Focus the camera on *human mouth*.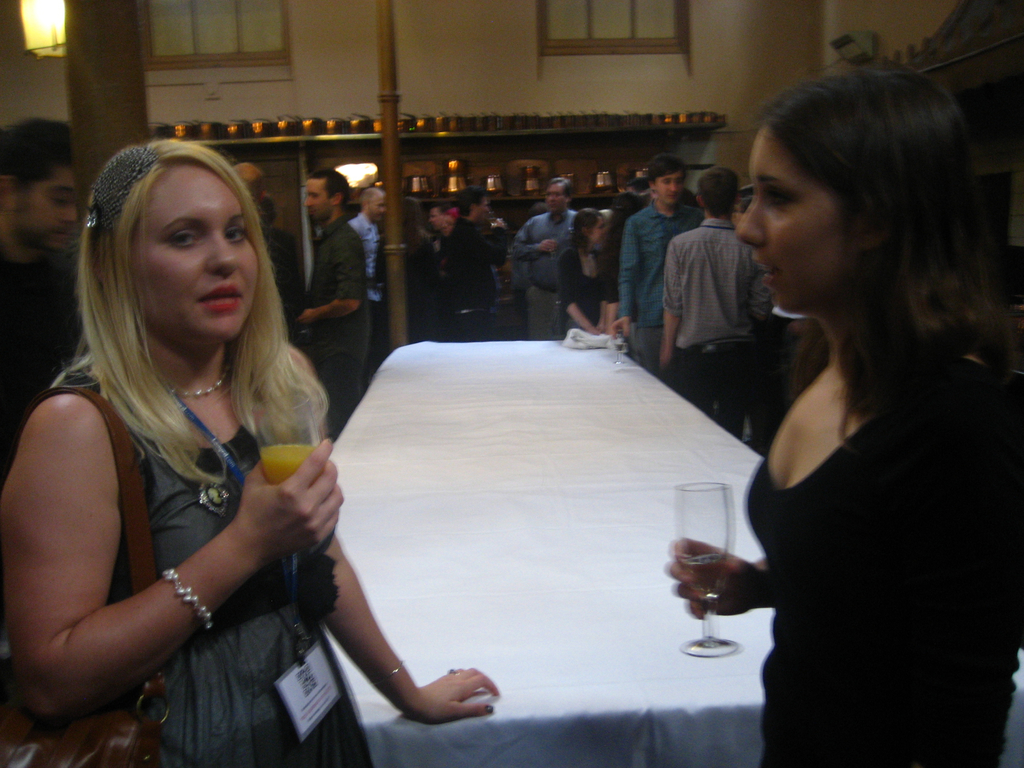
Focus region: 197,283,243,311.
